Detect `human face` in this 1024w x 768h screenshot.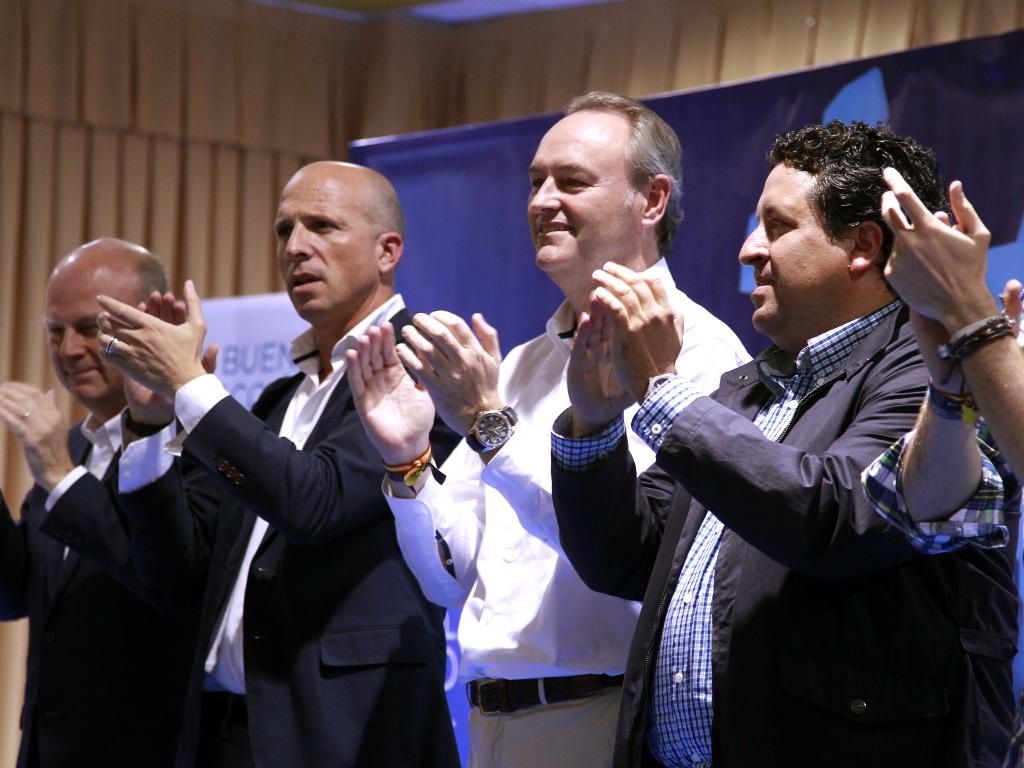
Detection: <box>525,113,636,275</box>.
